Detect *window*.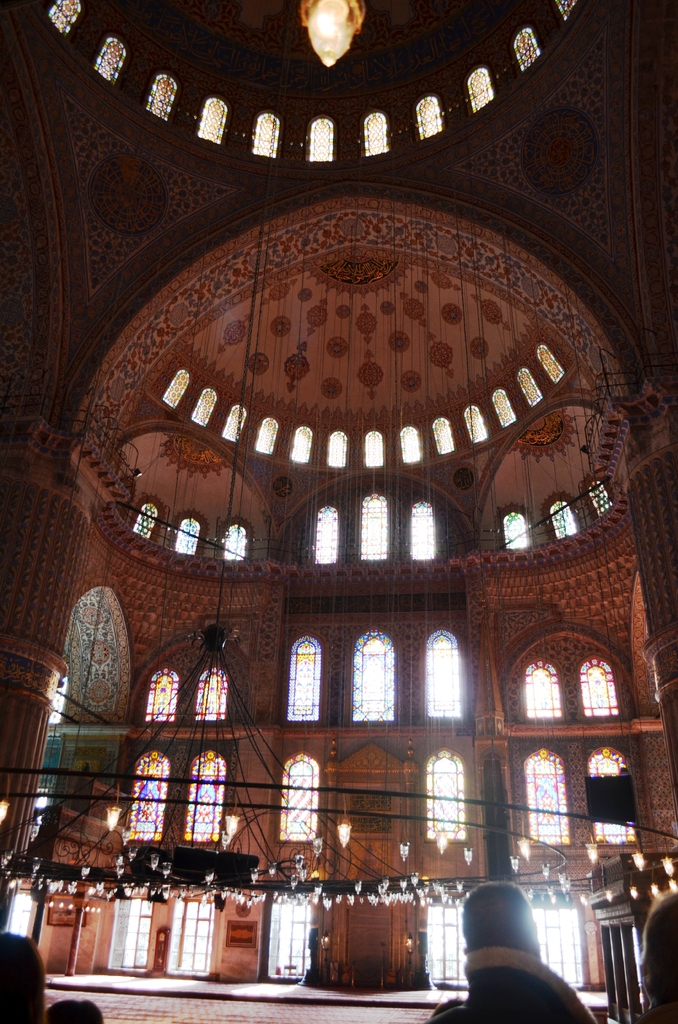
Detected at <bbox>549, 502, 577, 541</bbox>.
